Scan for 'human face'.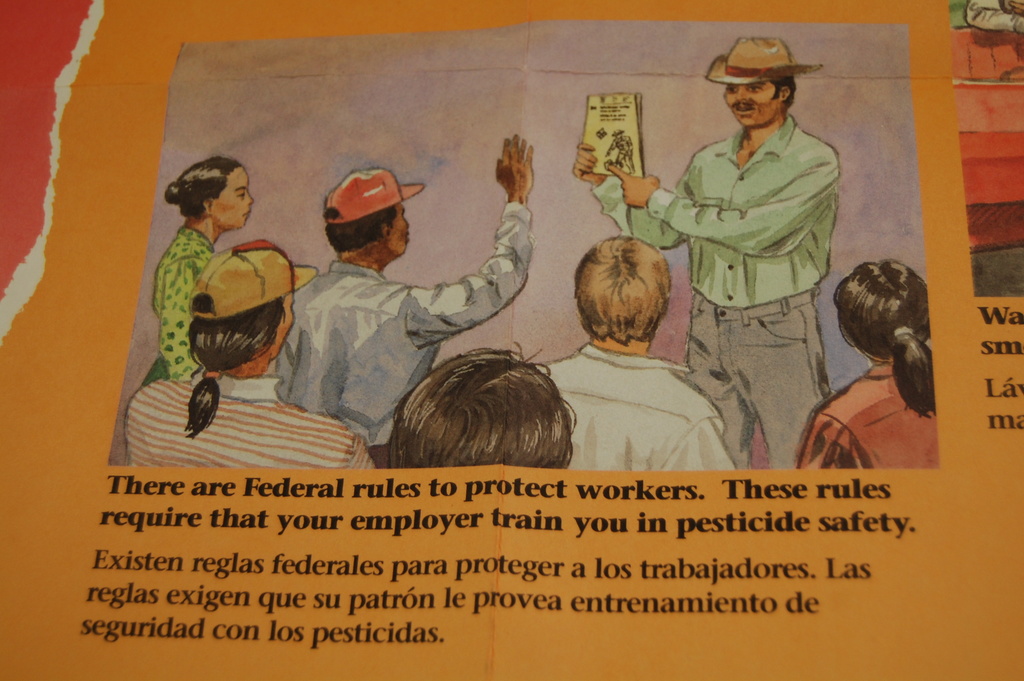
Scan result: (left=724, top=82, right=782, bottom=128).
